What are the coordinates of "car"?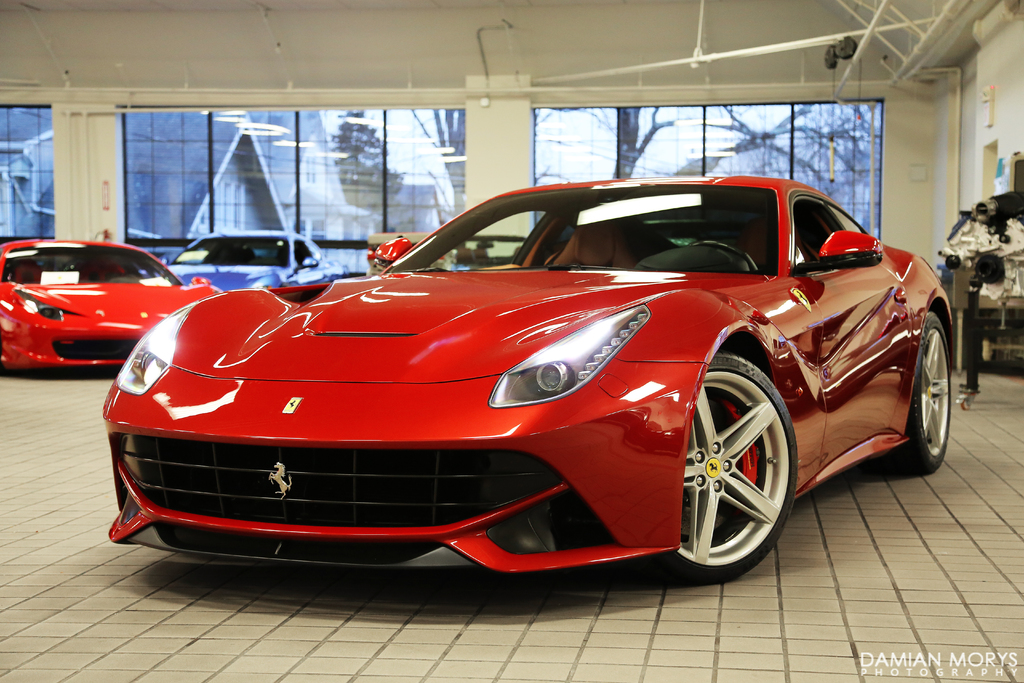
84,174,921,593.
